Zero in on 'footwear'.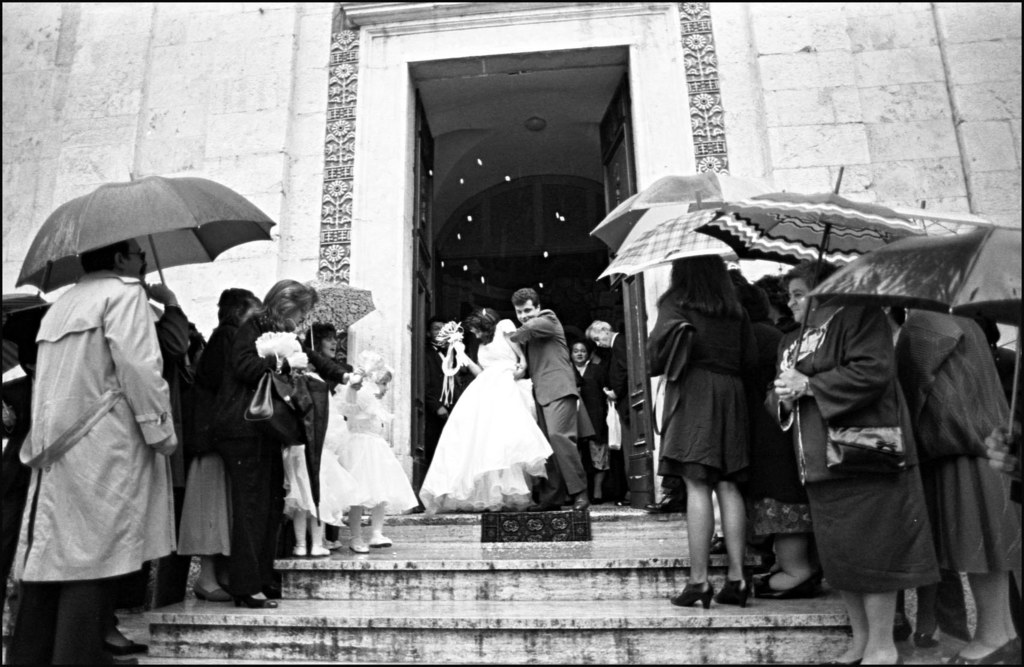
Zeroed in: Rect(239, 589, 271, 611).
